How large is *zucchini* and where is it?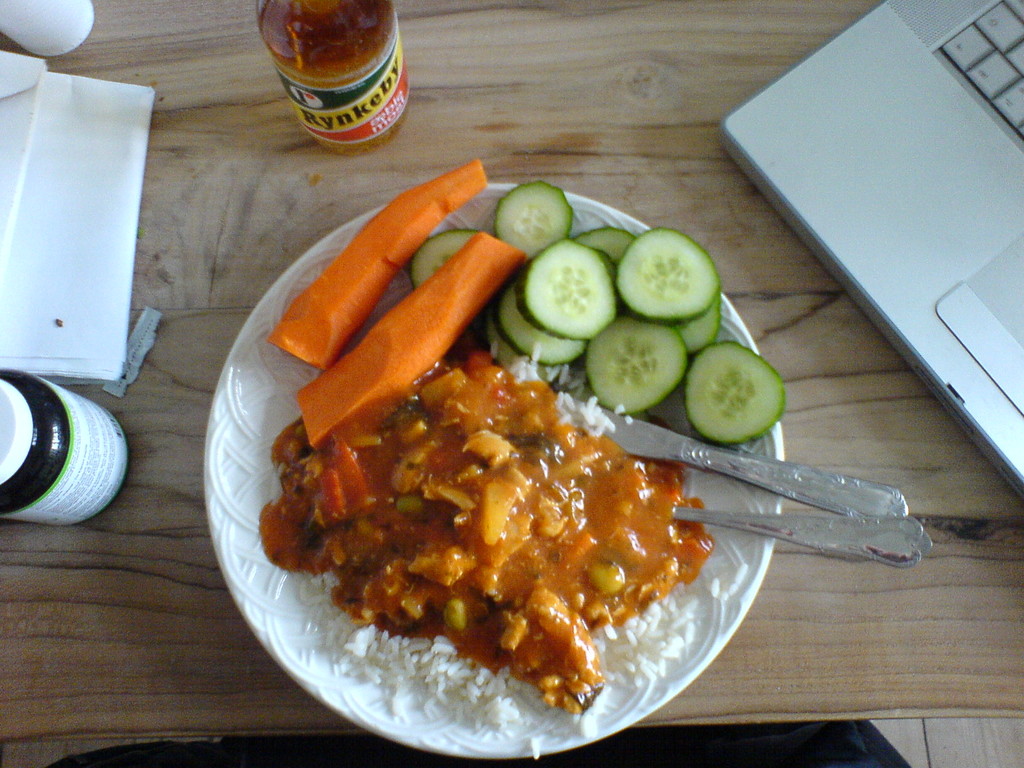
Bounding box: {"left": 665, "top": 290, "right": 723, "bottom": 364}.
